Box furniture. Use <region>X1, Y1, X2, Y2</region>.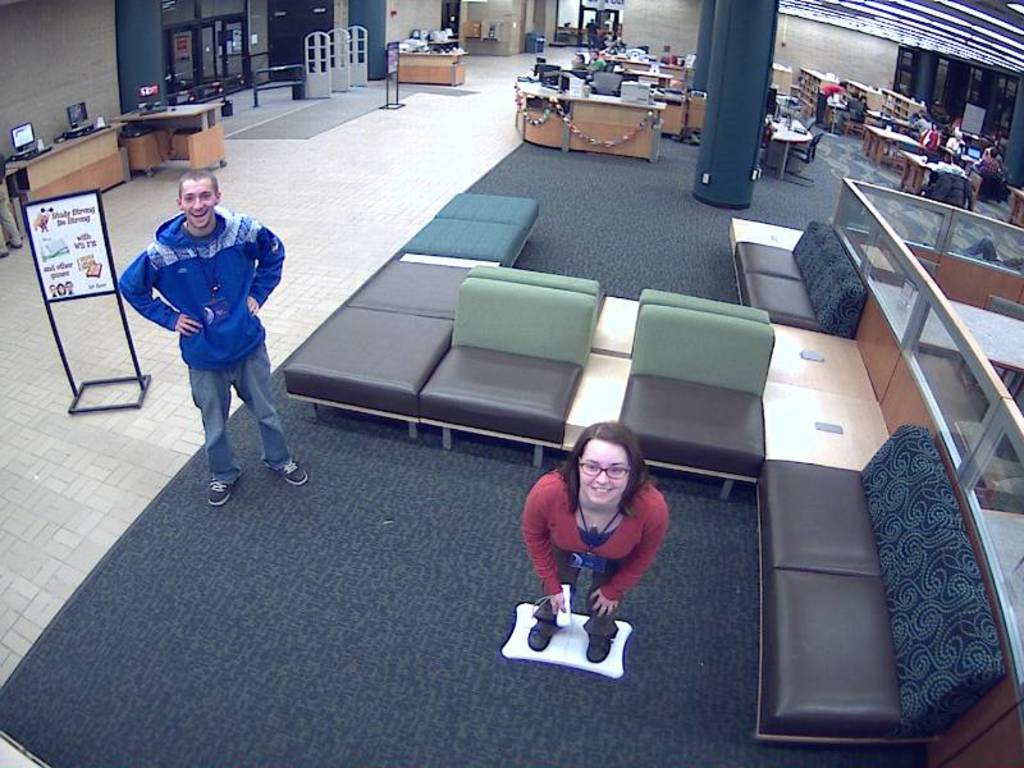
<region>861, 122, 925, 164</region>.
